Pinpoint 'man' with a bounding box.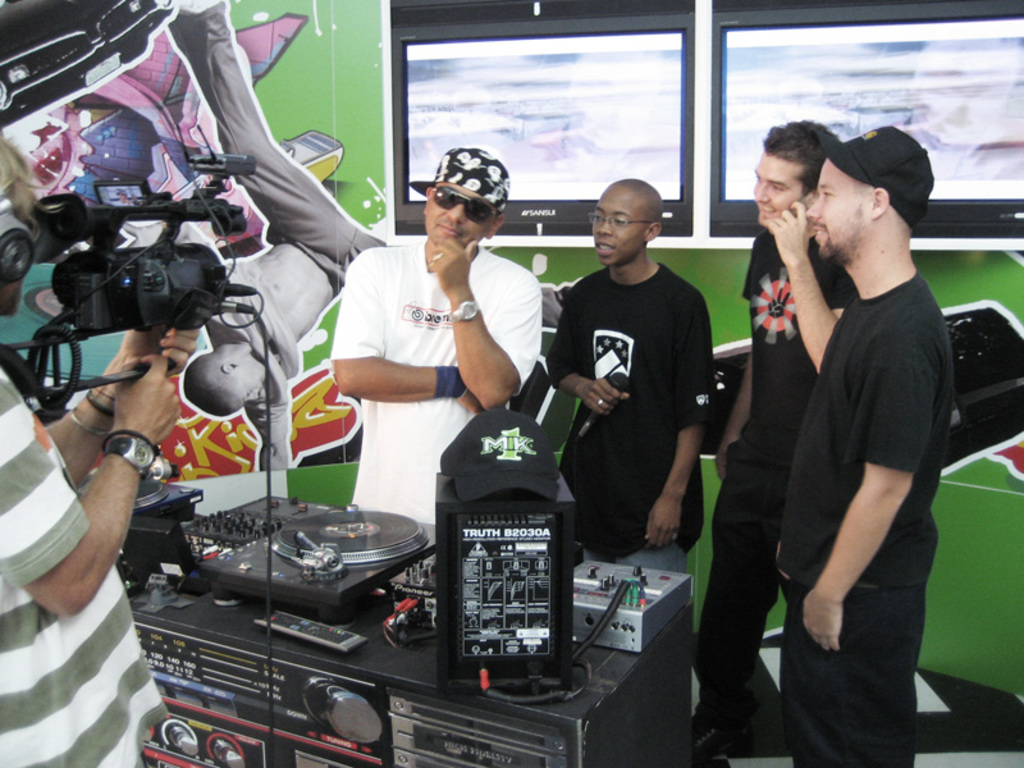
(left=328, top=142, right=540, bottom=524).
